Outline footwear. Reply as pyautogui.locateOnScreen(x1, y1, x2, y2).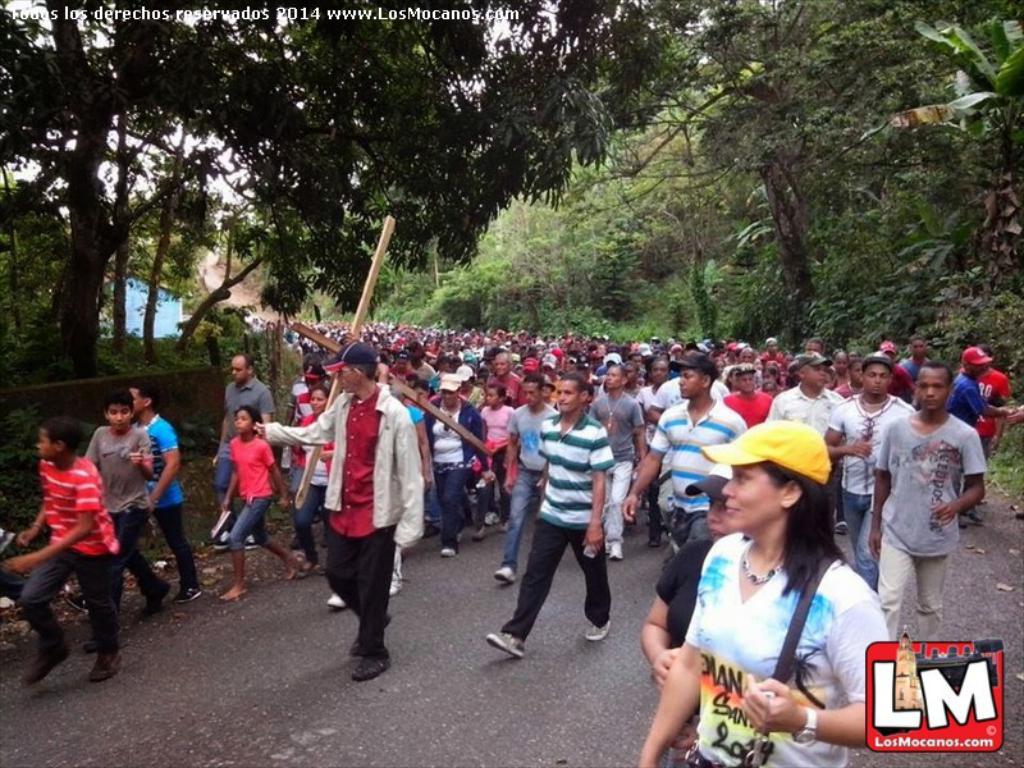
pyautogui.locateOnScreen(143, 580, 172, 616).
